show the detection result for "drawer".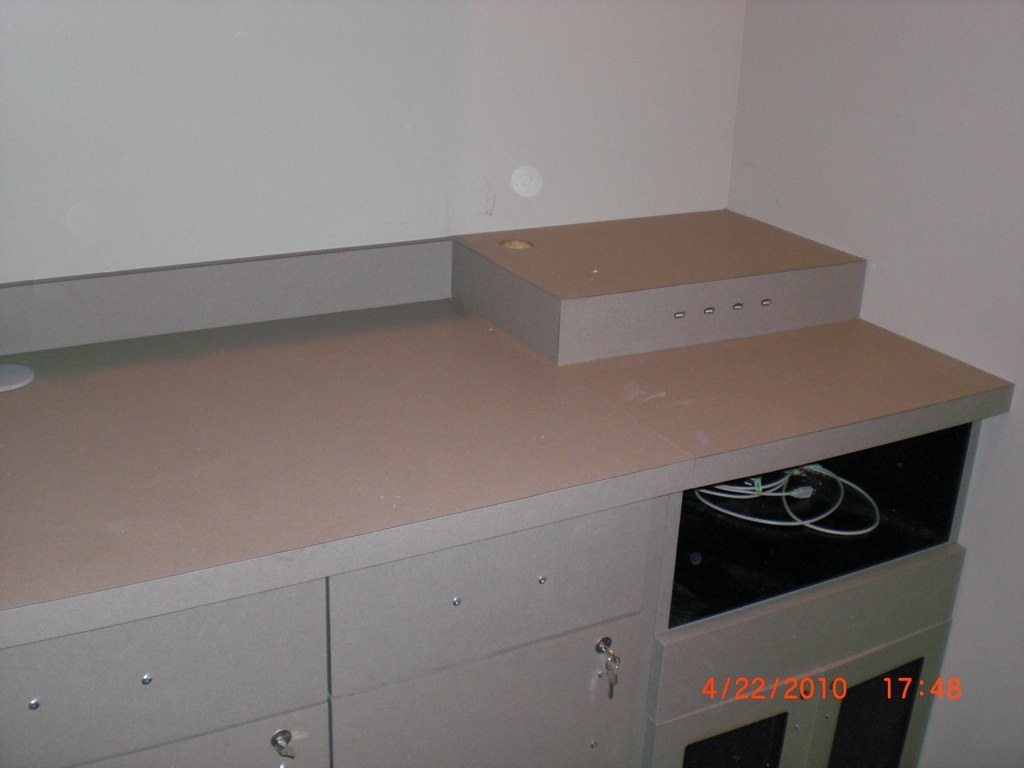
rect(0, 577, 331, 767).
